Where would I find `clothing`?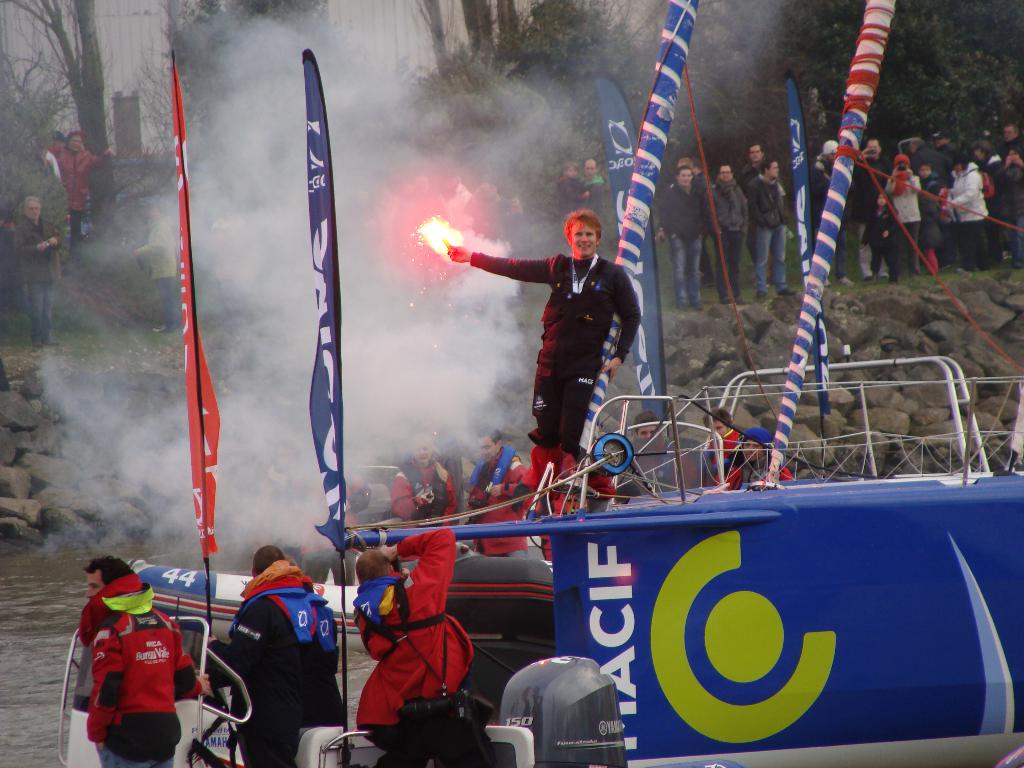
At [461,253,641,448].
